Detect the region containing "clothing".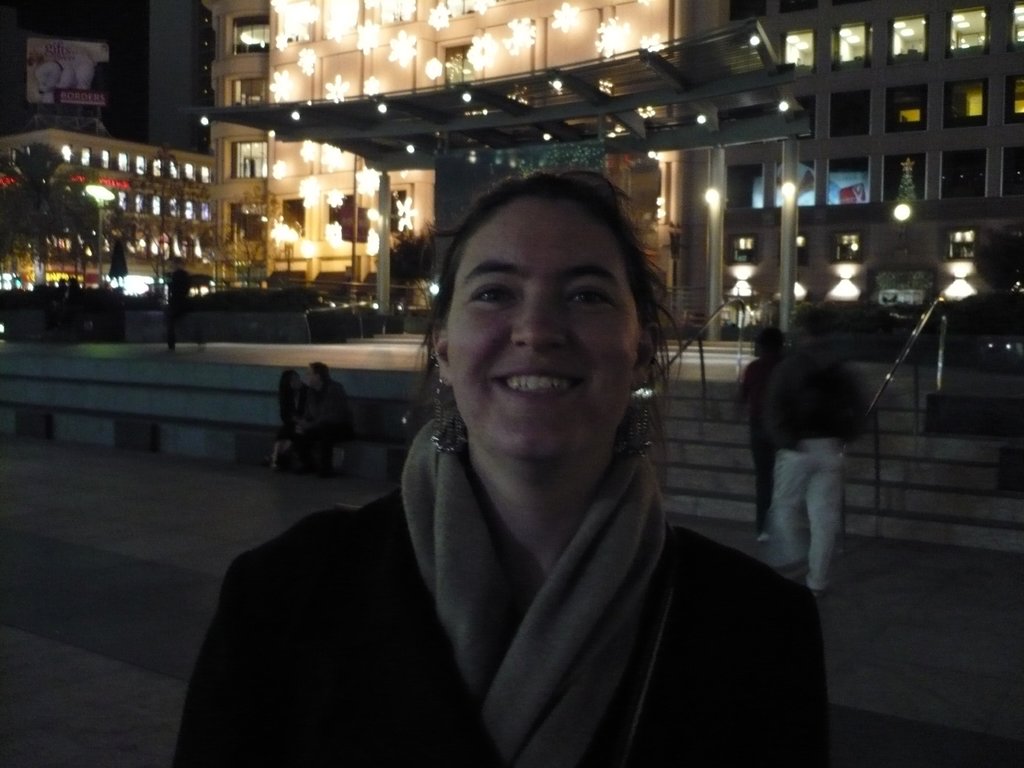
box=[285, 379, 348, 467].
